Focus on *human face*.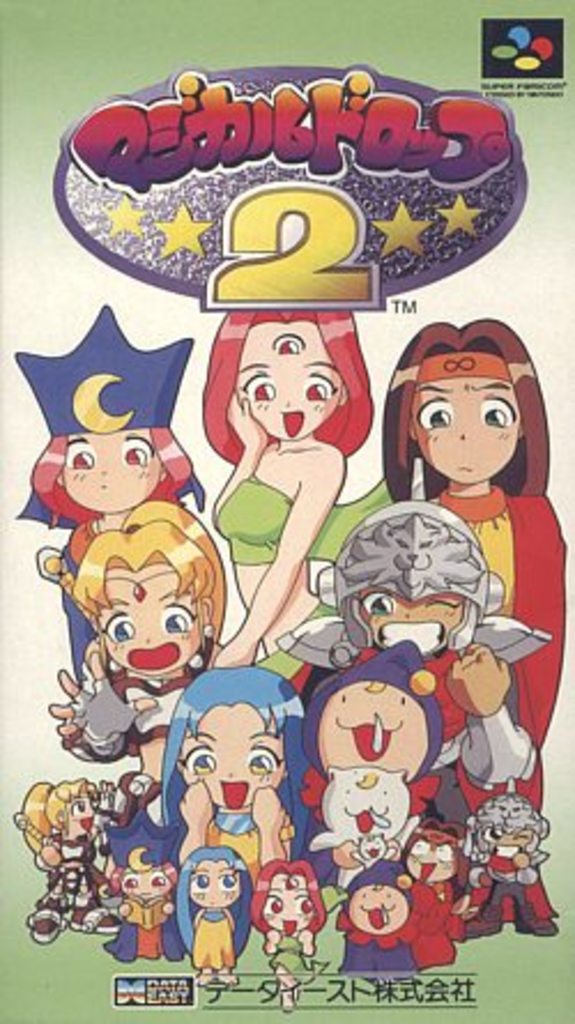
Focused at BBox(175, 702, 292, 815).
